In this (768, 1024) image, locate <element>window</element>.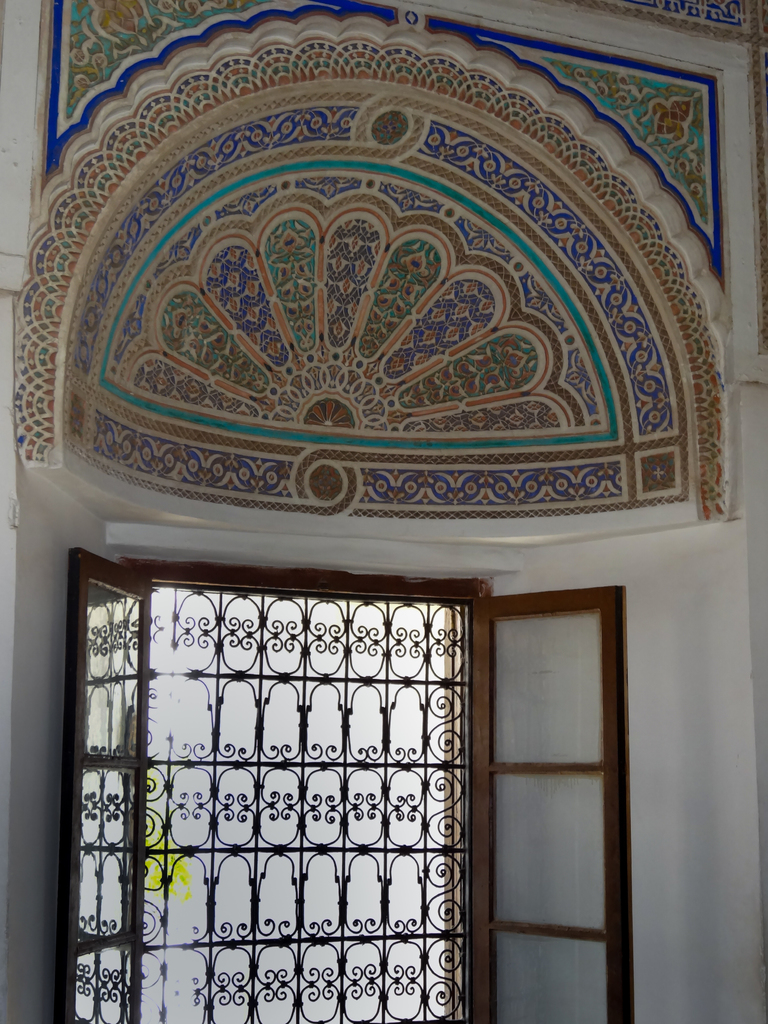
Bounding box: left=218, top=854, right=297, bottom=938.
